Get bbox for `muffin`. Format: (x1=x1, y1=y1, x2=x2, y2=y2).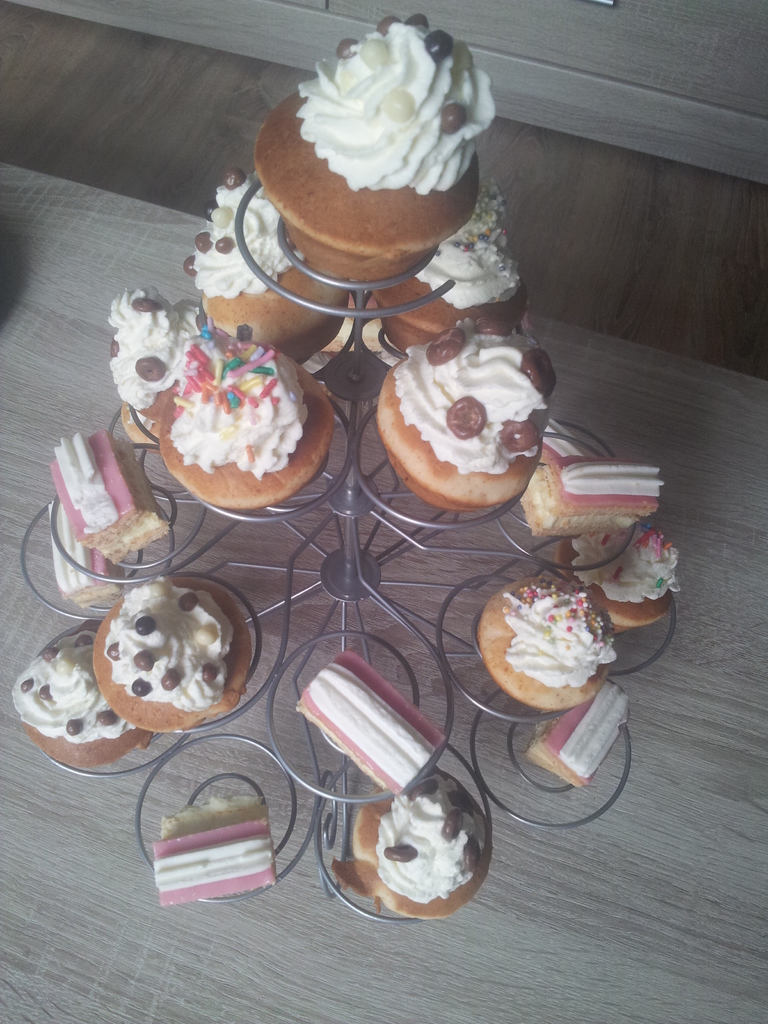
(x1=557, y1=518, x2=679, y2=623).
